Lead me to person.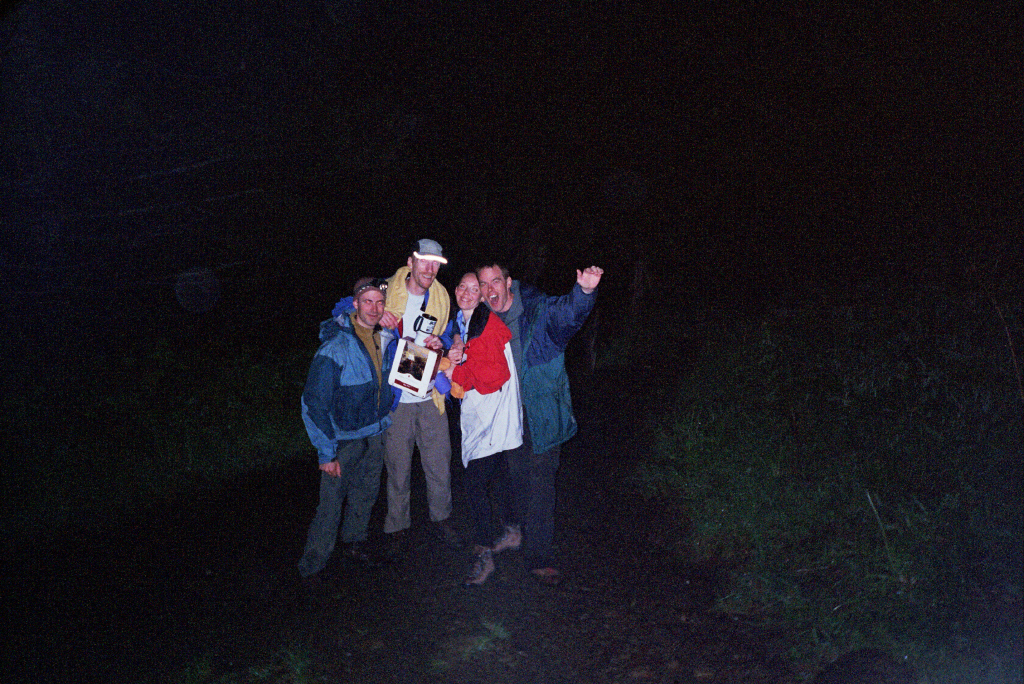
Lead to BBox(340, 237, 453, 554).
